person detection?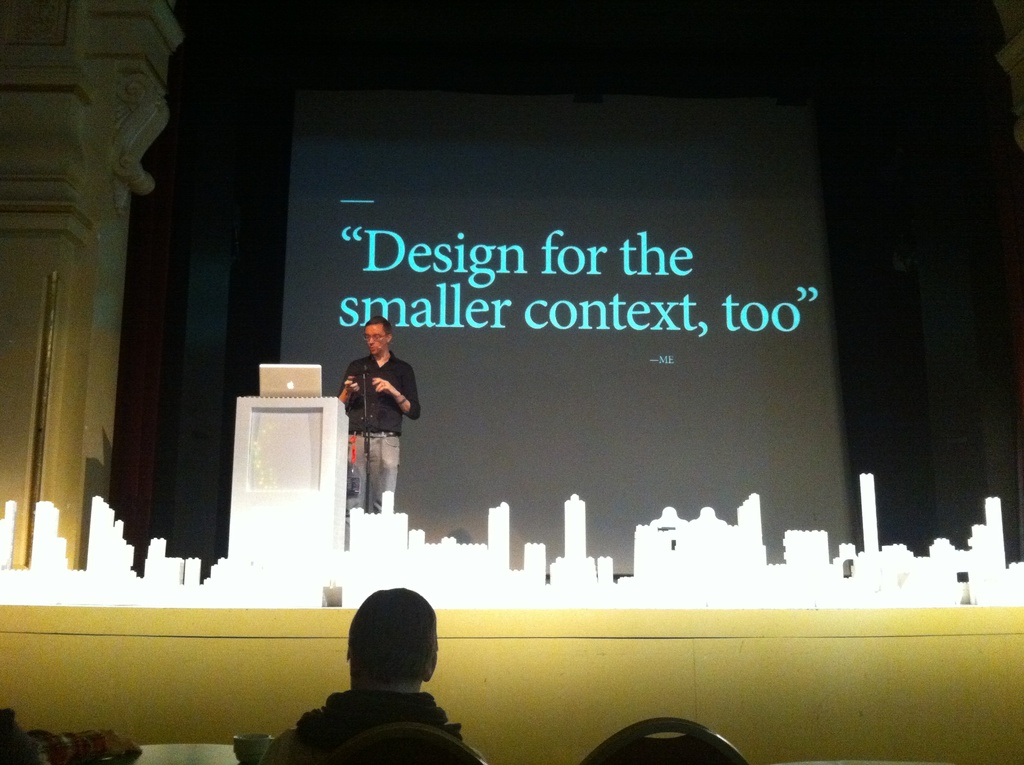
detection(335, 316, 417, 514)
